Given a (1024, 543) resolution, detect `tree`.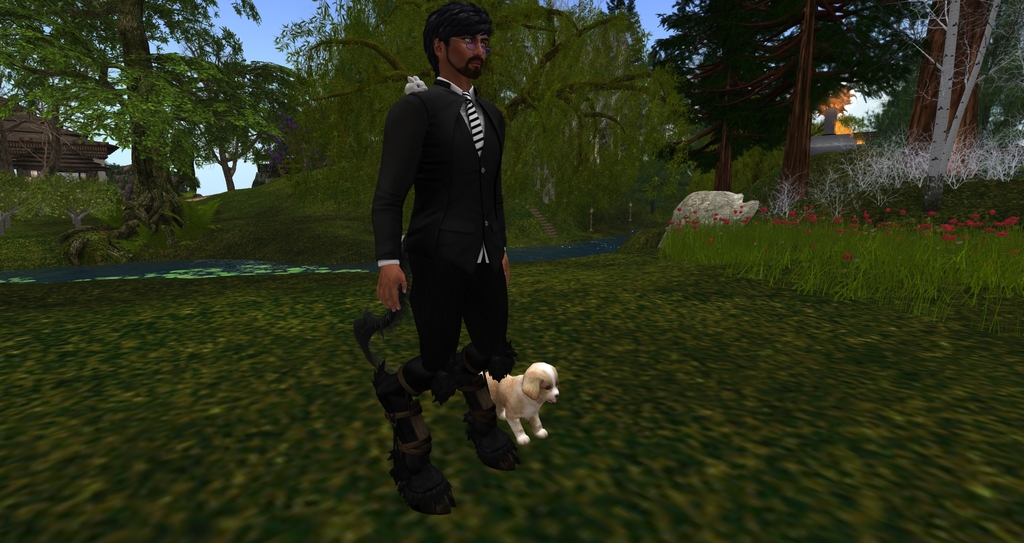
locate(156, 52, 307, 197).
